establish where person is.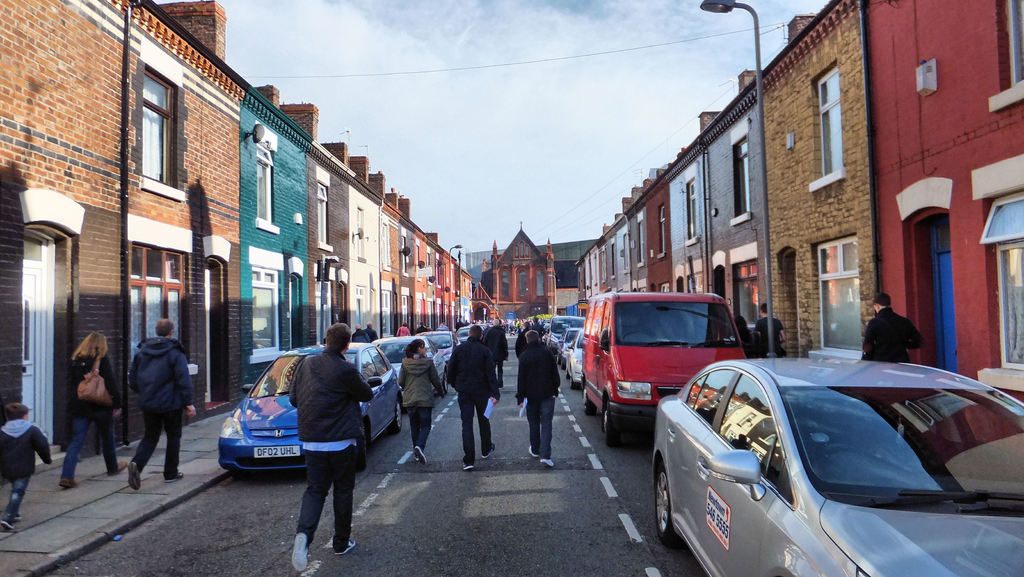
Established at Rect(443, 324, 500, 468).
